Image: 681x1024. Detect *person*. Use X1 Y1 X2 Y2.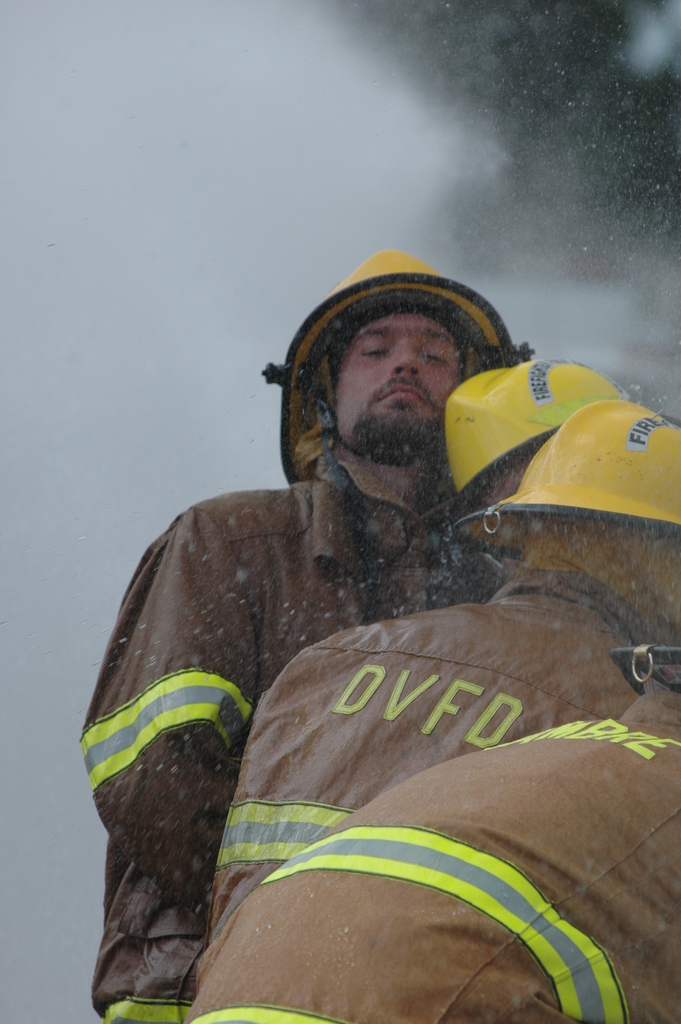
438 344 627 560.
